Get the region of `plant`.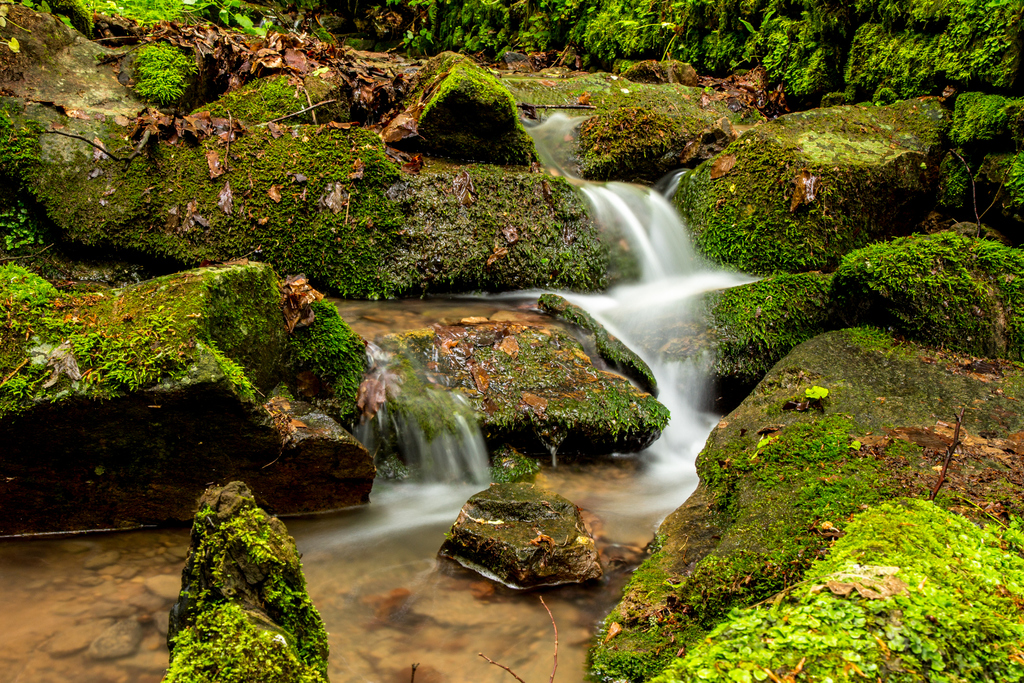
select_region(0, 207, 33, 252).
